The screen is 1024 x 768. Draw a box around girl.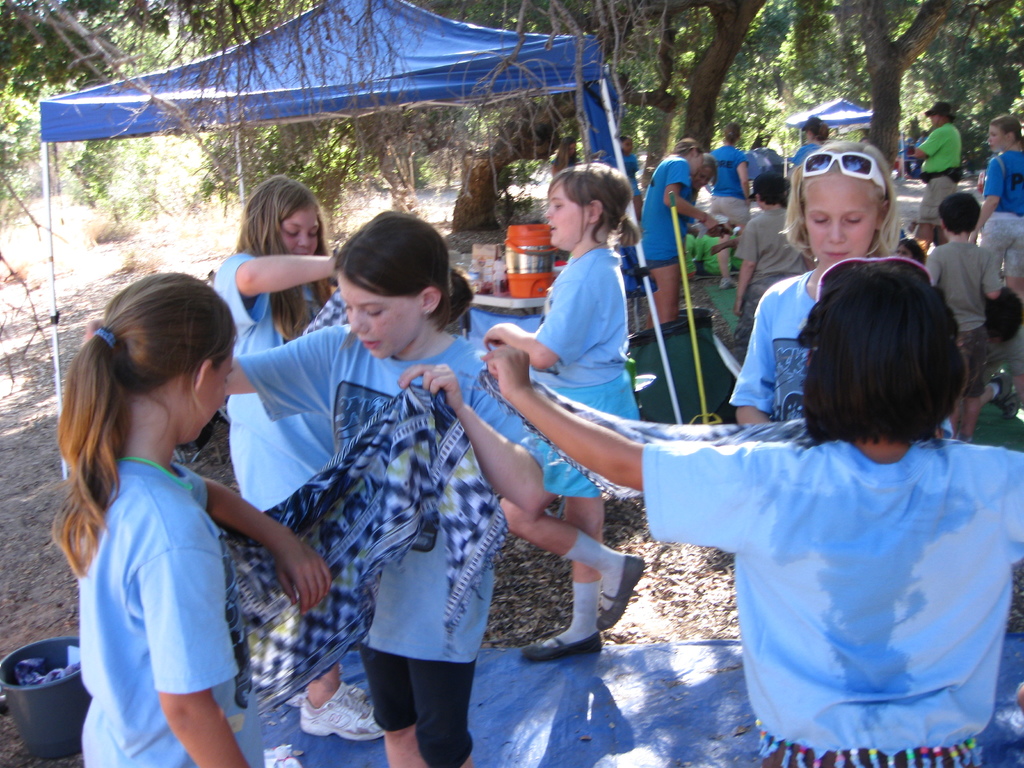
crop(227, 207, 553, 767).
